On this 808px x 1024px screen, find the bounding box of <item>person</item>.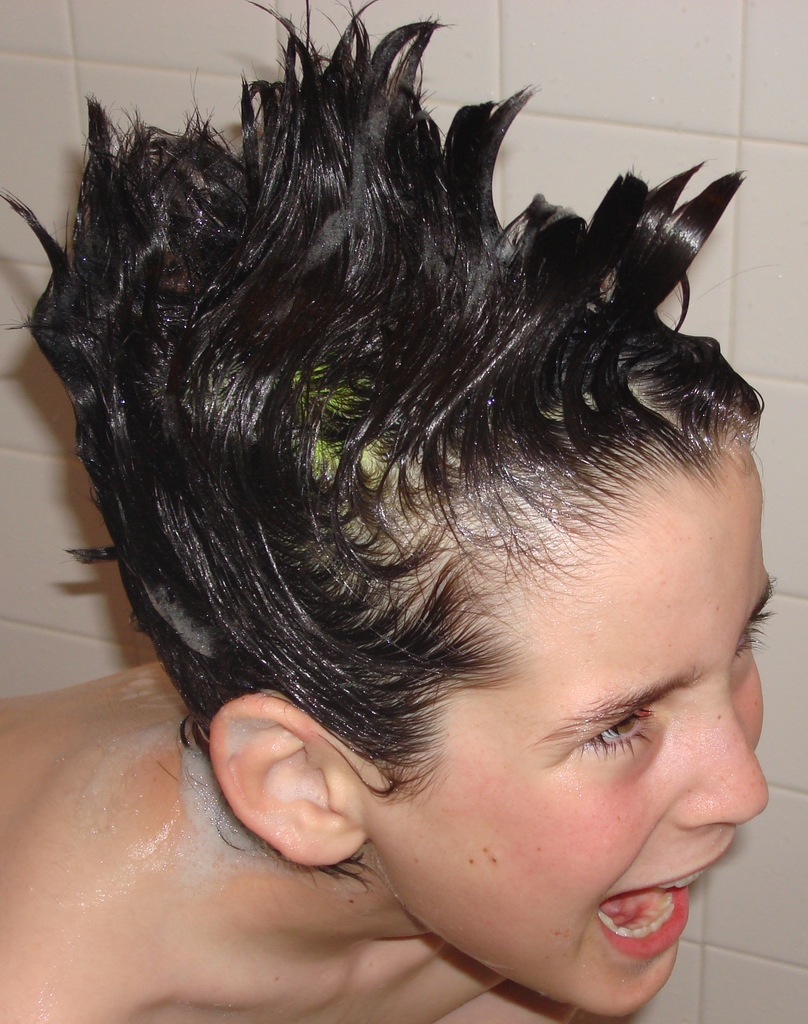
Bounding box: BBox(34, 19, 807, 1023).
